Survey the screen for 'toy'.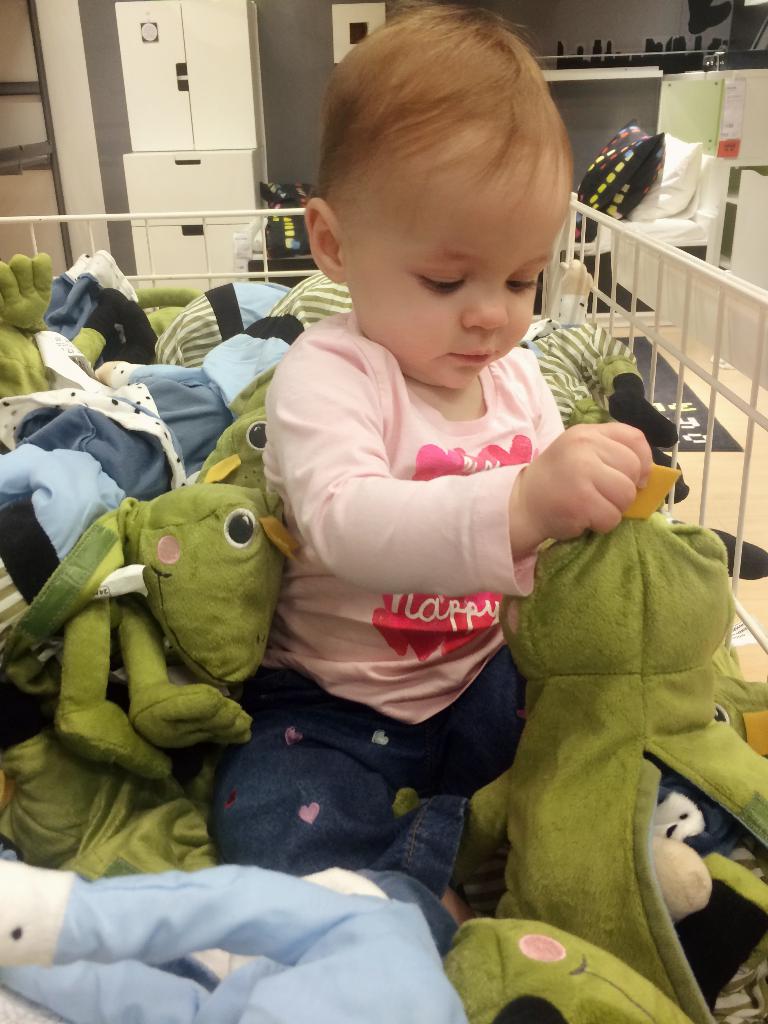
Survey found: box(27, 417, 315, 871).
